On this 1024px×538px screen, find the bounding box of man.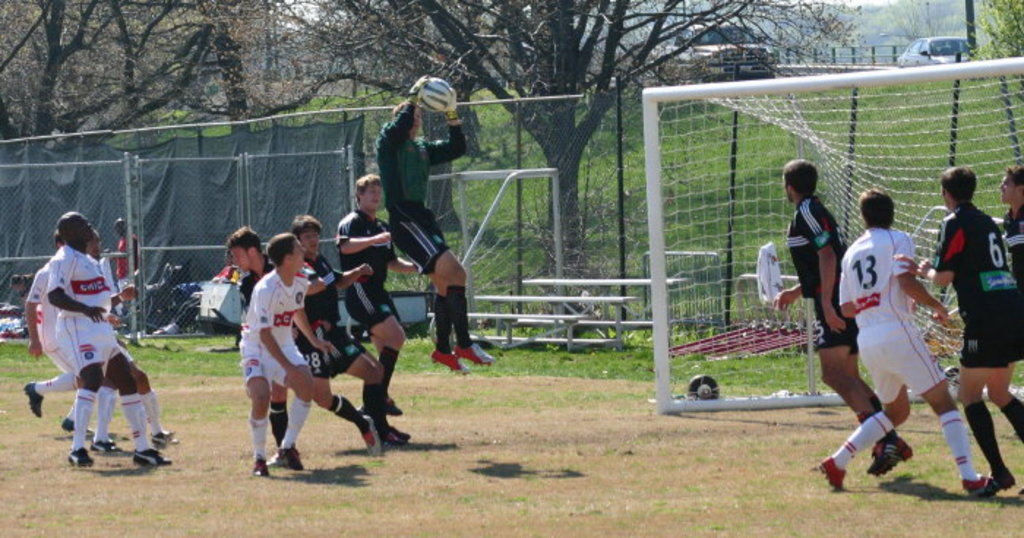
Bounding box: [85,231,176,452].
